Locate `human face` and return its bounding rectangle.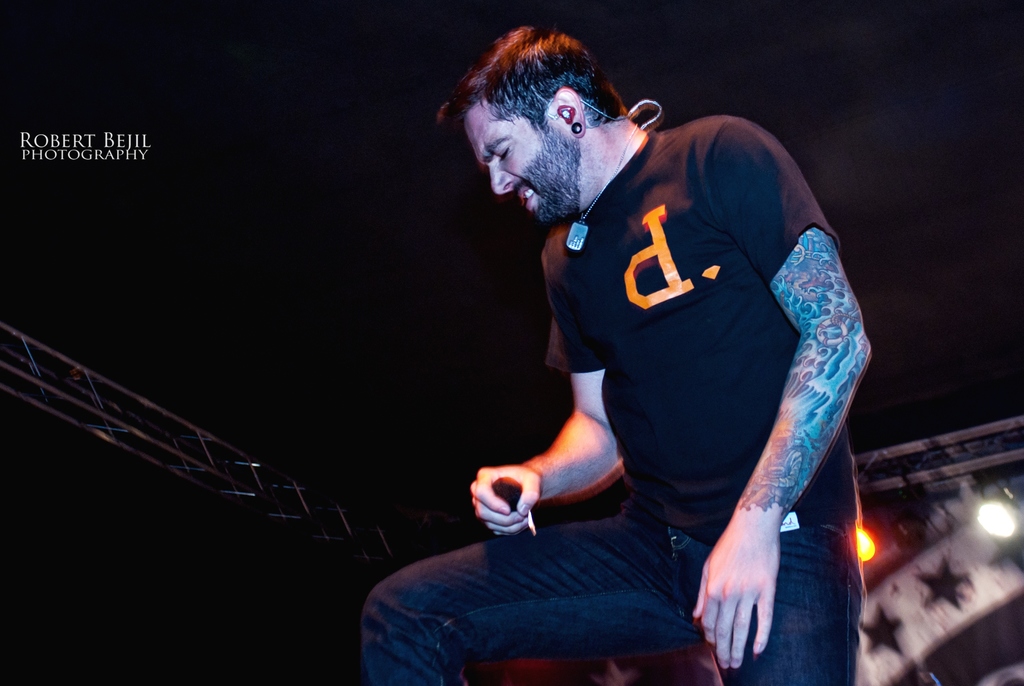
box=[461, 102, 544, 221].
